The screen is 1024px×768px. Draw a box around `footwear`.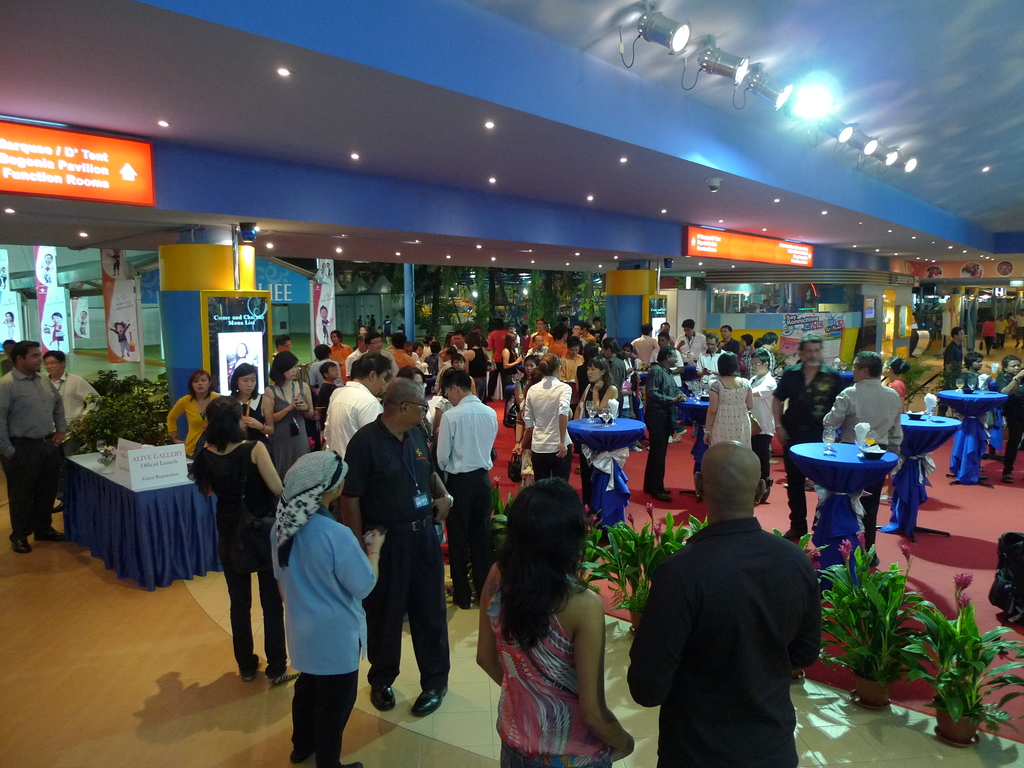
pyautogui.locateOnScreen(413, 685, 452, 718).
